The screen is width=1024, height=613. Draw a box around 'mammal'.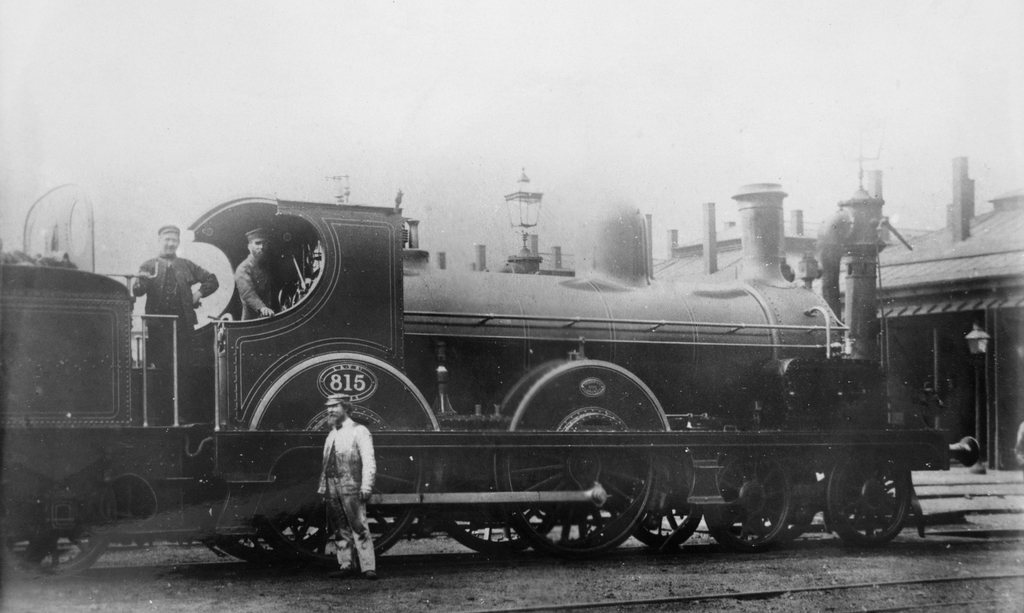
bbox=[230, 224, 280, 316].
